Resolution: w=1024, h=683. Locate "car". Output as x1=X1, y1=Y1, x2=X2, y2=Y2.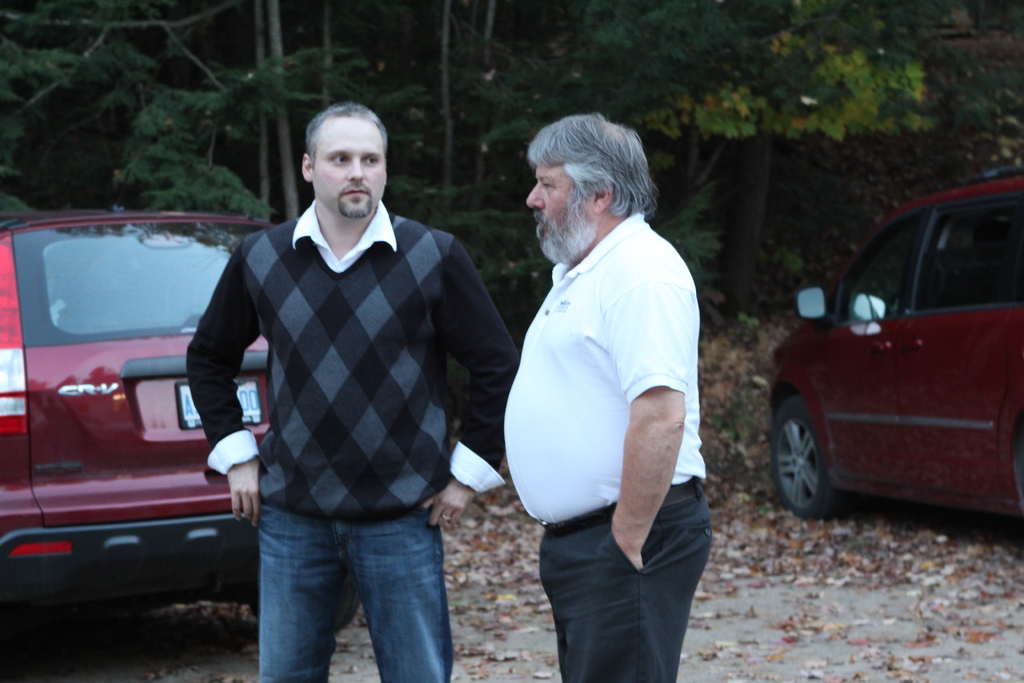
x1=766, y1=160, x2=1023, y2=523.
